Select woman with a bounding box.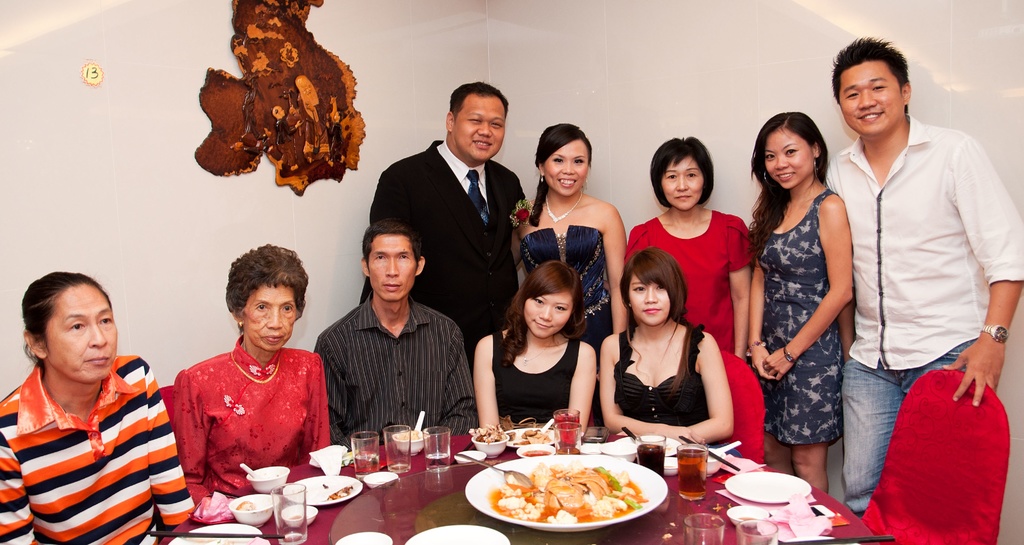
x1=595, y1=248, x2=735, y2=455.
